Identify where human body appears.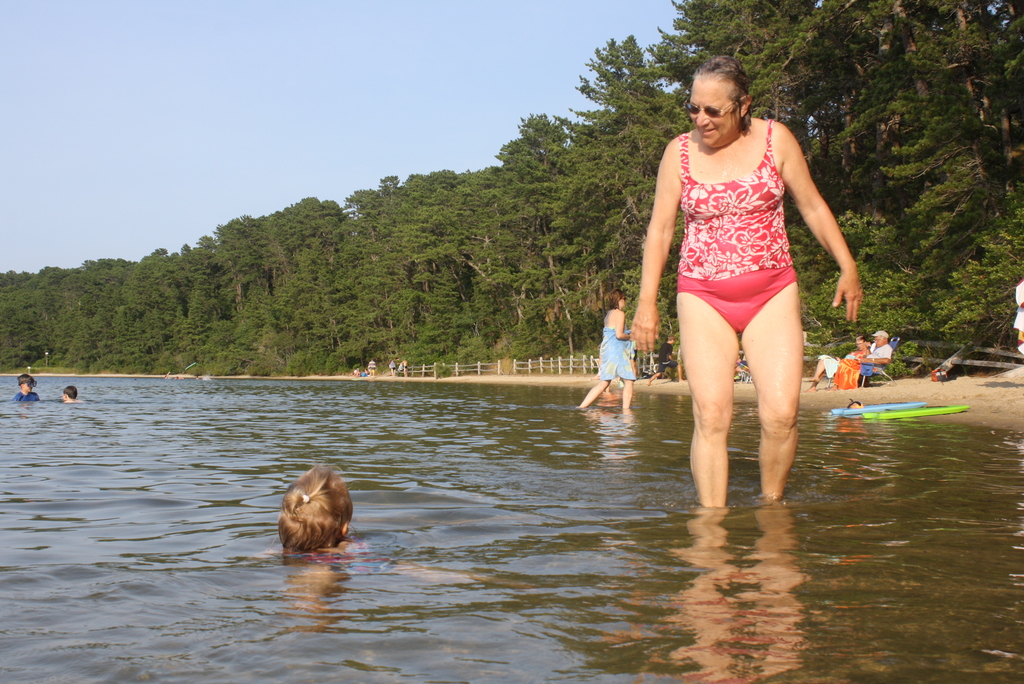
Appears at [655, 72, 858, 522].
